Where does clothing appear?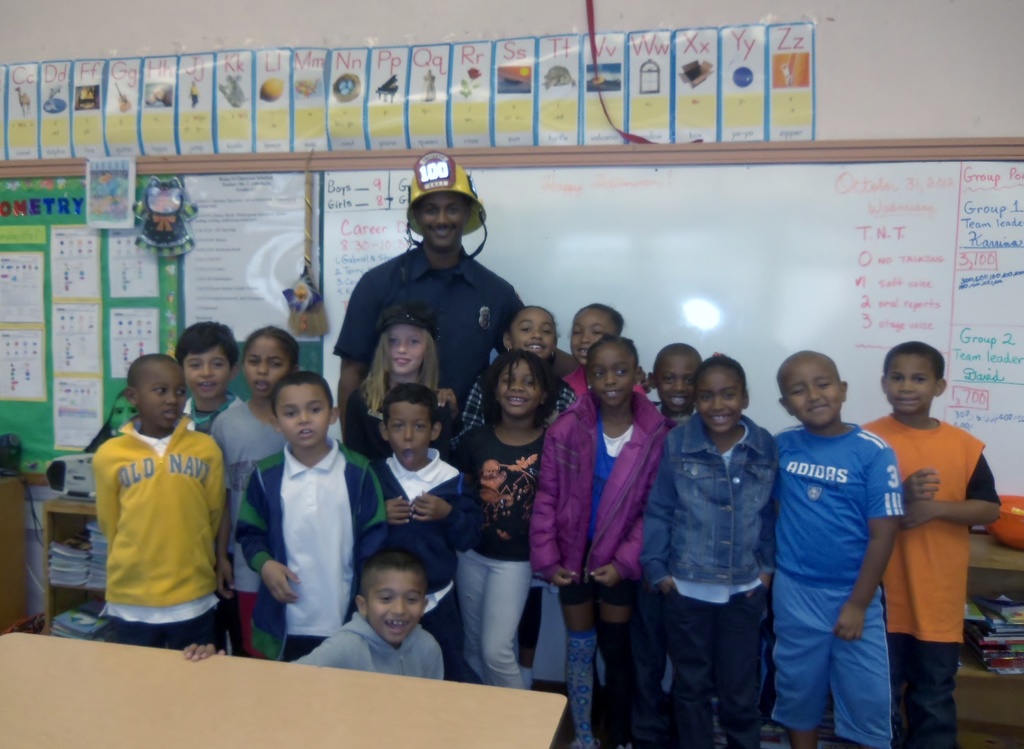
Appears at x1=173, y1=387, x2=236, y2=434.
